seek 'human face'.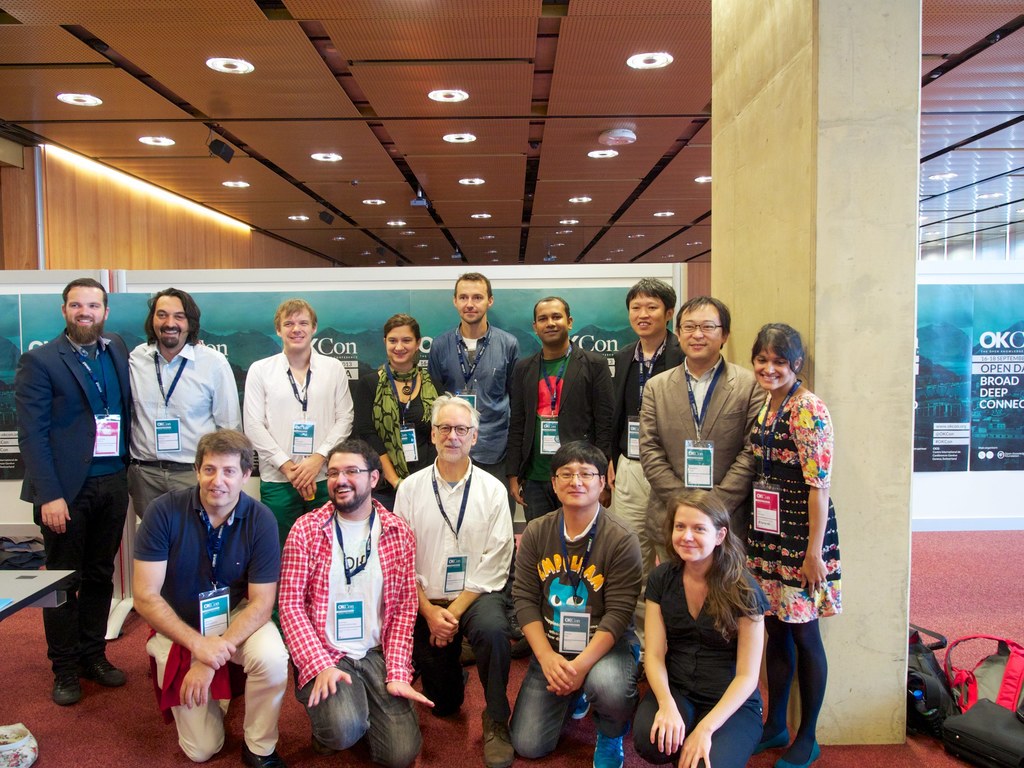
{"left": 387, "top": 326, "right": 417, "bottom": 362}.
